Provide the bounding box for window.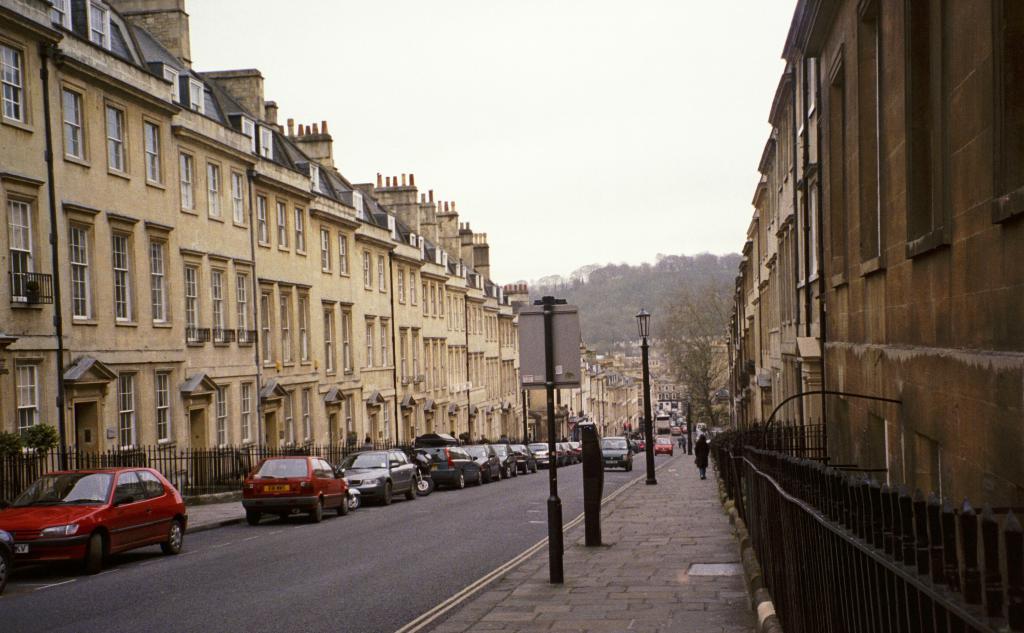
(left=333, top=229, right=351, bottom=279).
